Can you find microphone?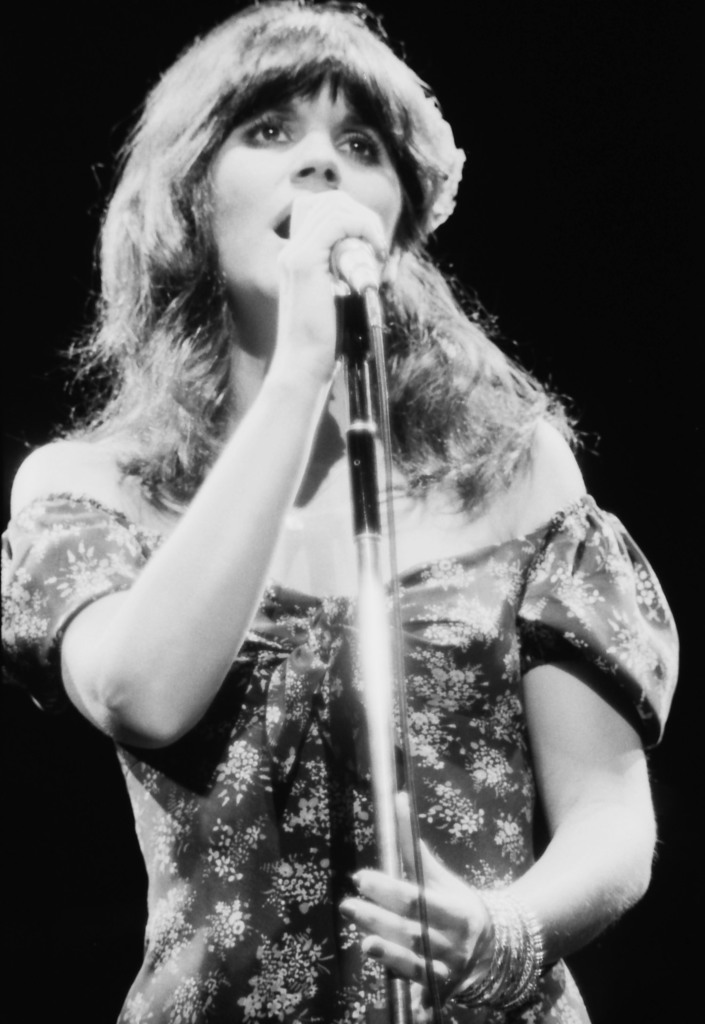
Yes, bounding box: <box>322,231,401,322</box>.
